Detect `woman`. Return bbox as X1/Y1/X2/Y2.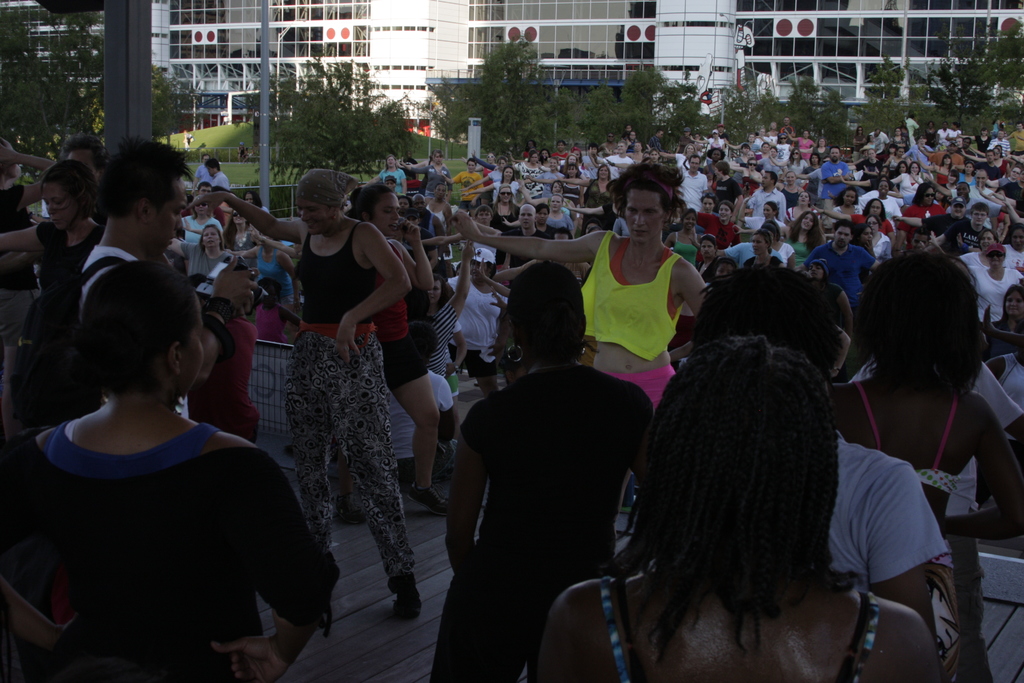
776/132/796/169.
